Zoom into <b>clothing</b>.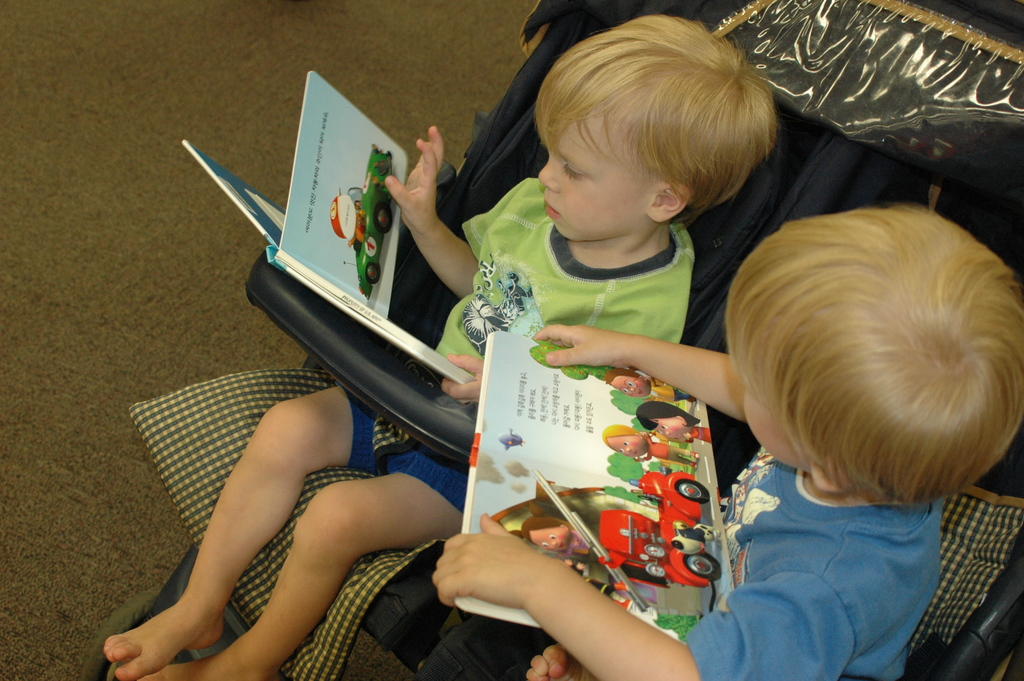
Zoom target: bbox=(433, 439, 972, 680).
